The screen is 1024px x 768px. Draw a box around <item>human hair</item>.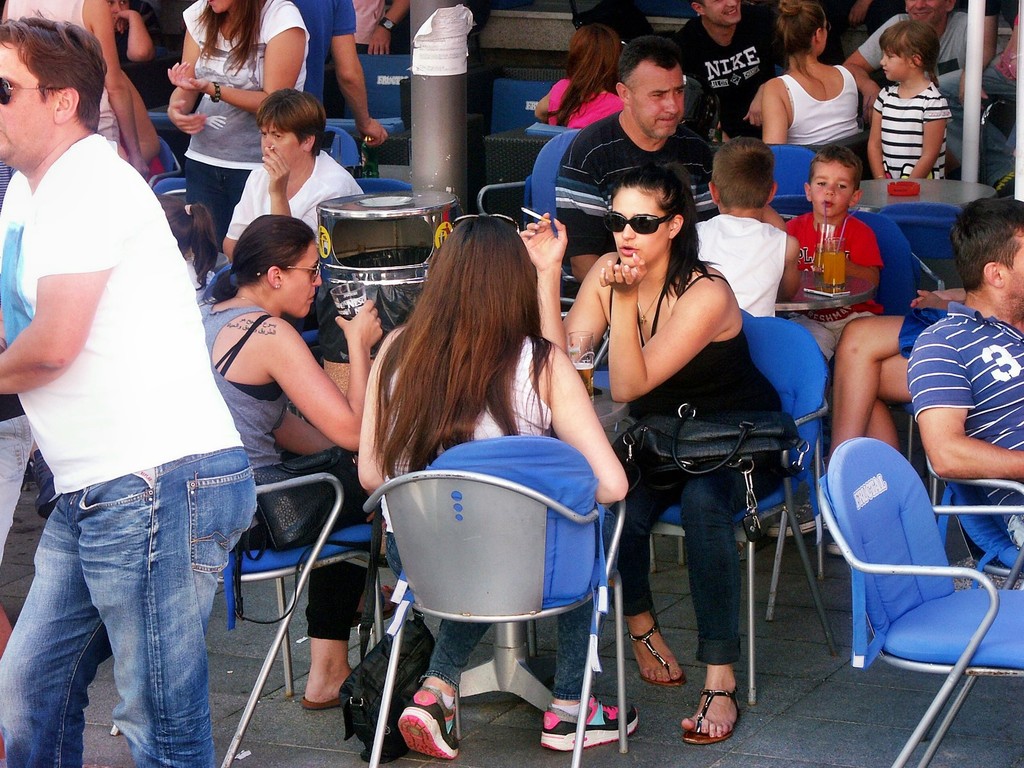
bbox=(155, 196, 217, 291).
